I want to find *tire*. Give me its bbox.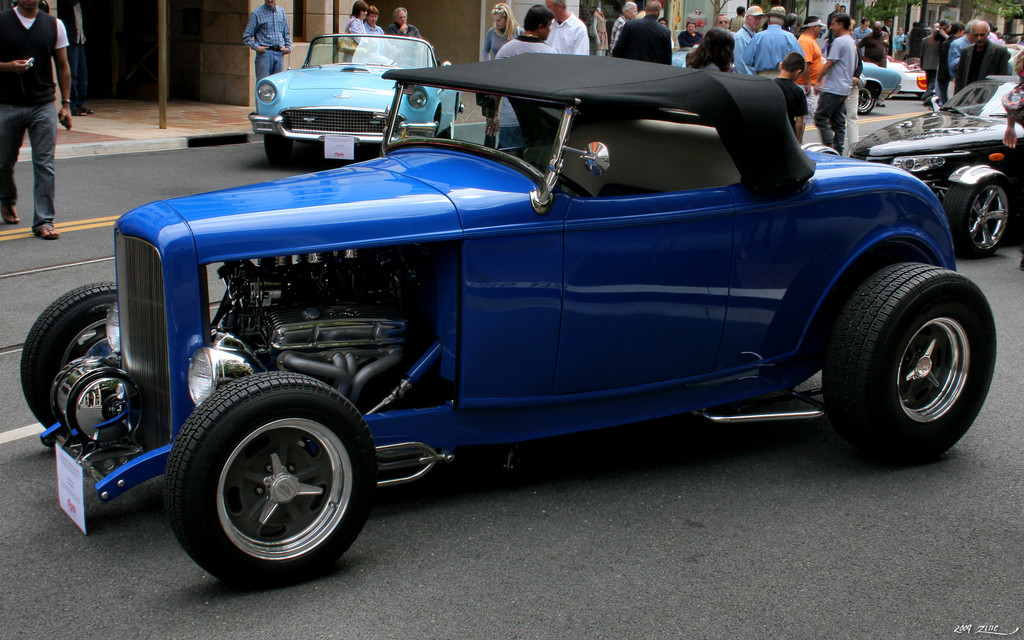
[442,107,455,138].
